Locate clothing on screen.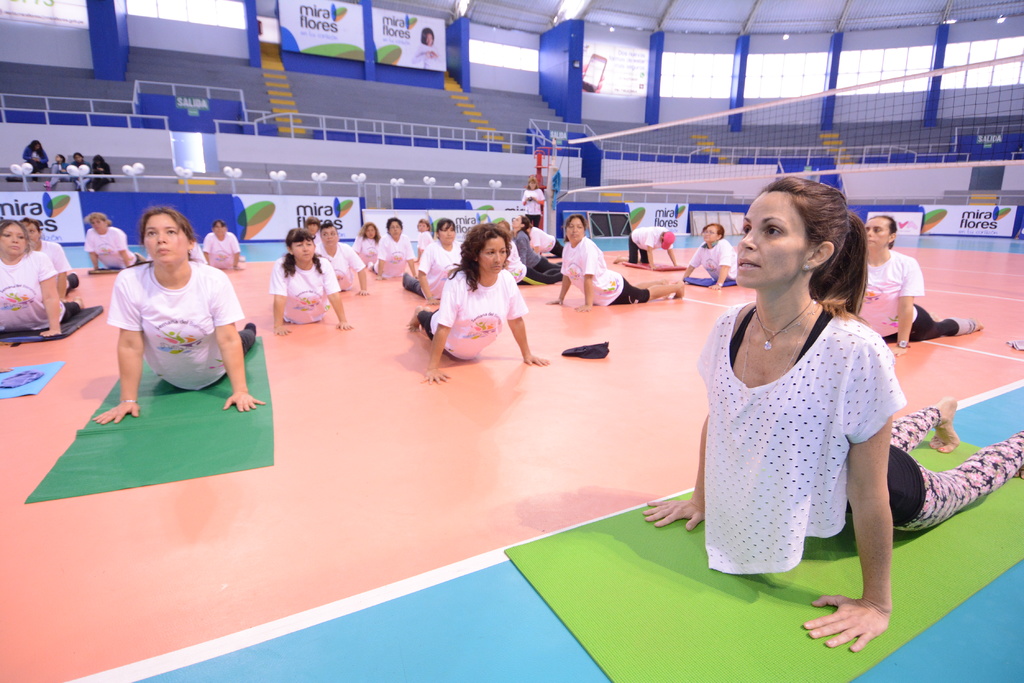
On screen at BBox(548, 170, 561, 207).
